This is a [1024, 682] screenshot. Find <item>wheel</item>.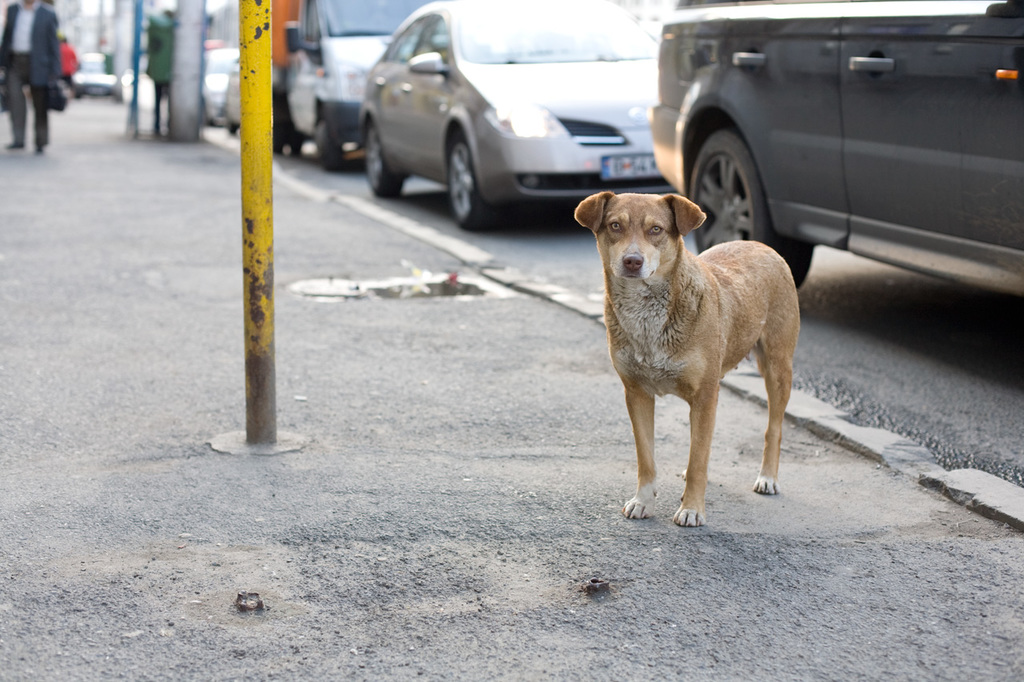
Bounding box: <bbox>362, 118, 406, 198</bbox>.
